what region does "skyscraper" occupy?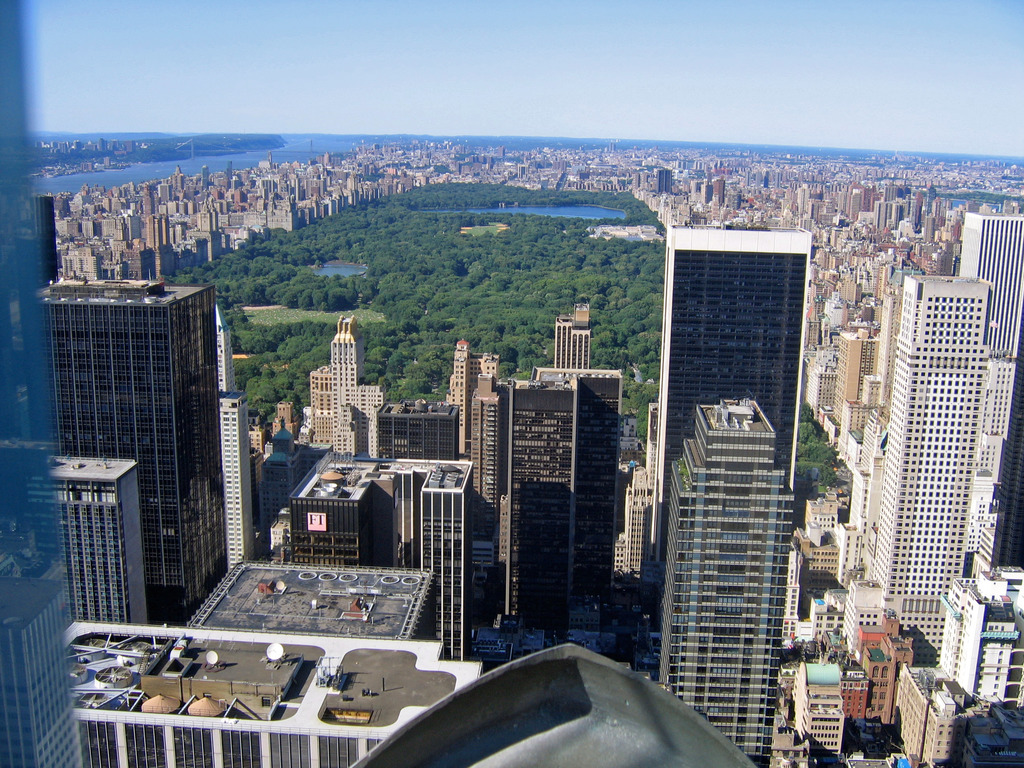
<box>535,363,621,623</box>.
